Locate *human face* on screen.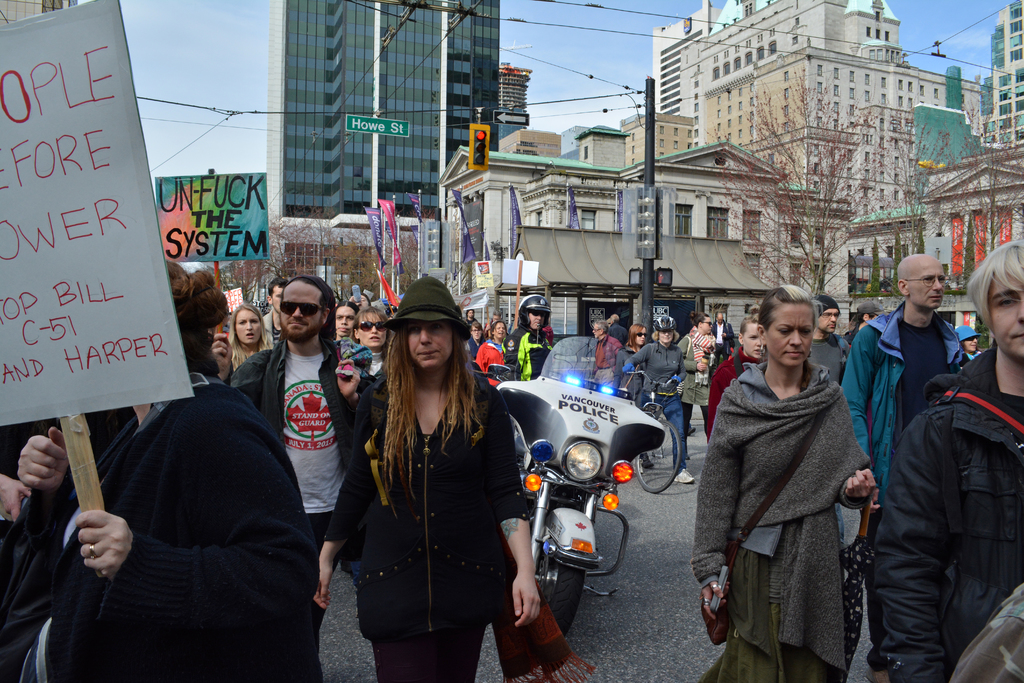
On screen at <region>270, 284, 280, 315</region>.
